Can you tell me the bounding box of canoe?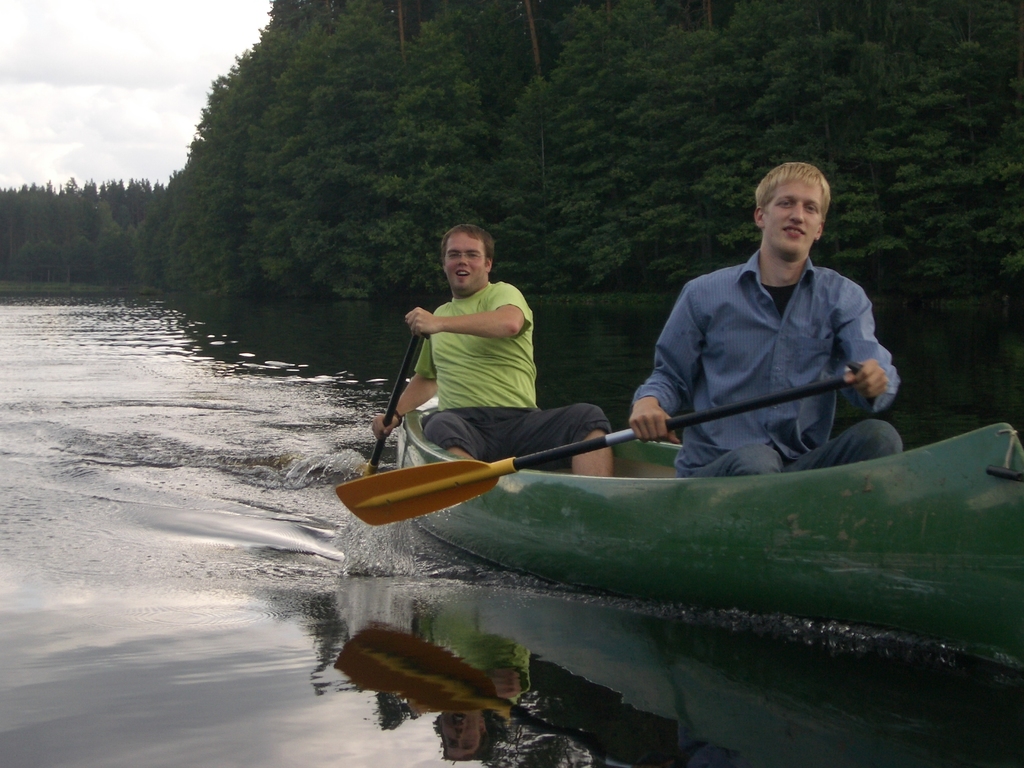
356/389/988/640.
